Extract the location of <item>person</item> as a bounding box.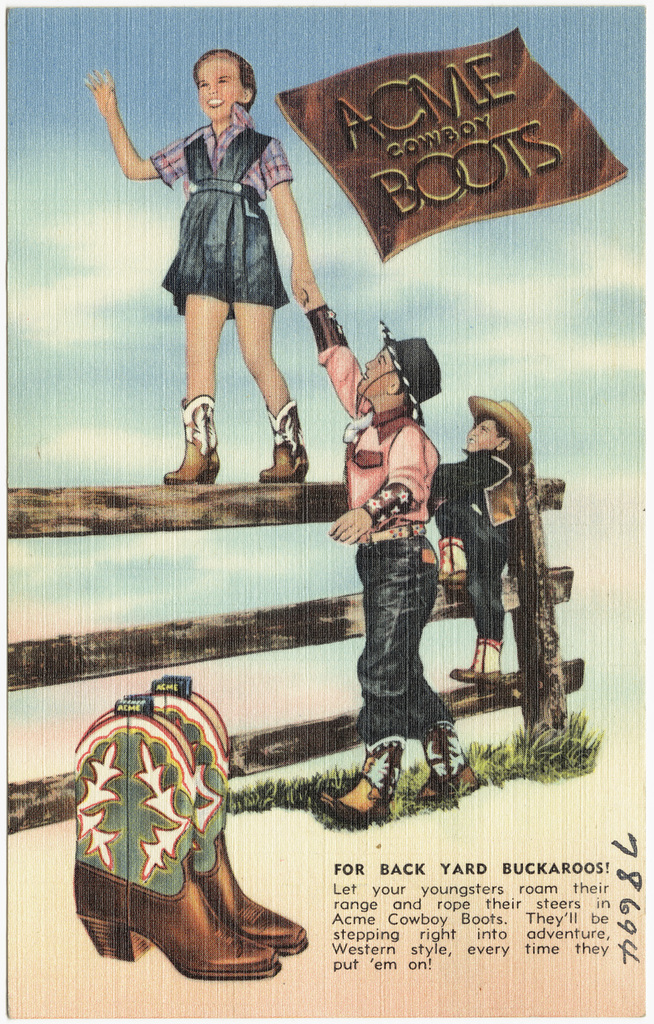
(412, 372, 550, 696).
